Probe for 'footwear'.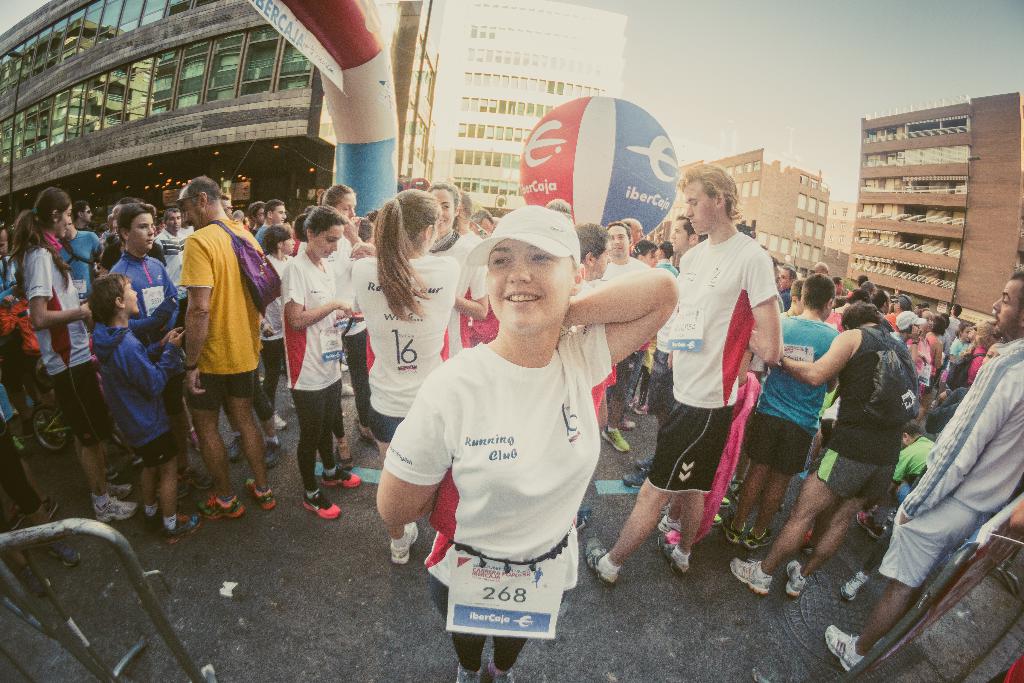
Probe result: {"left": 164, "top": 509, "right": 195, "bottom": 544}.
